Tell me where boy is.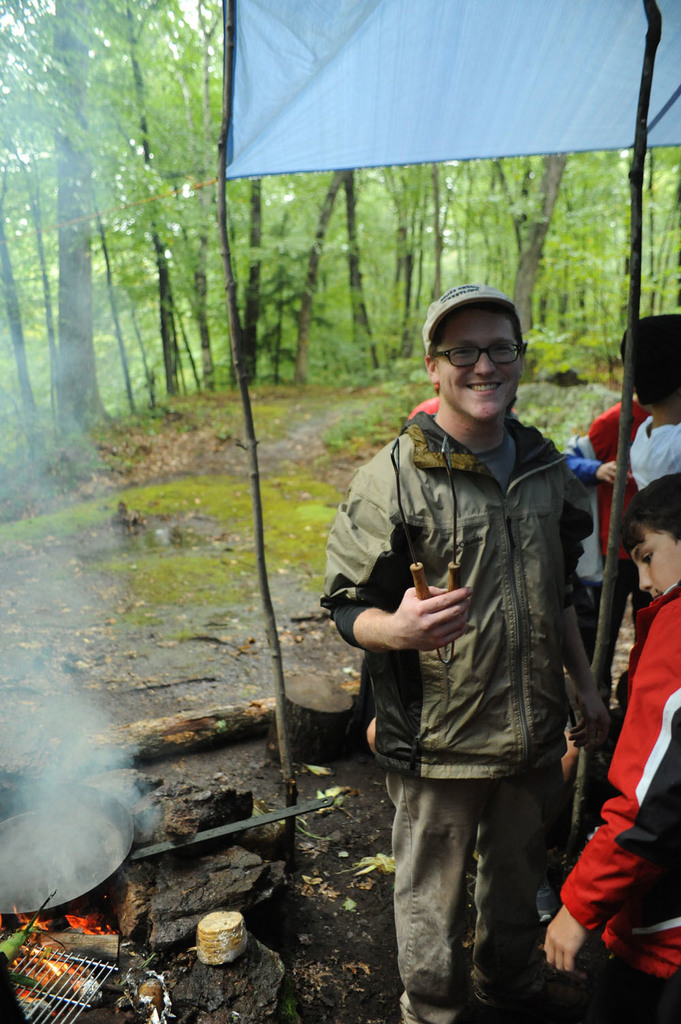
boy is at (left=313, top=242, right=627, bottom=995).
